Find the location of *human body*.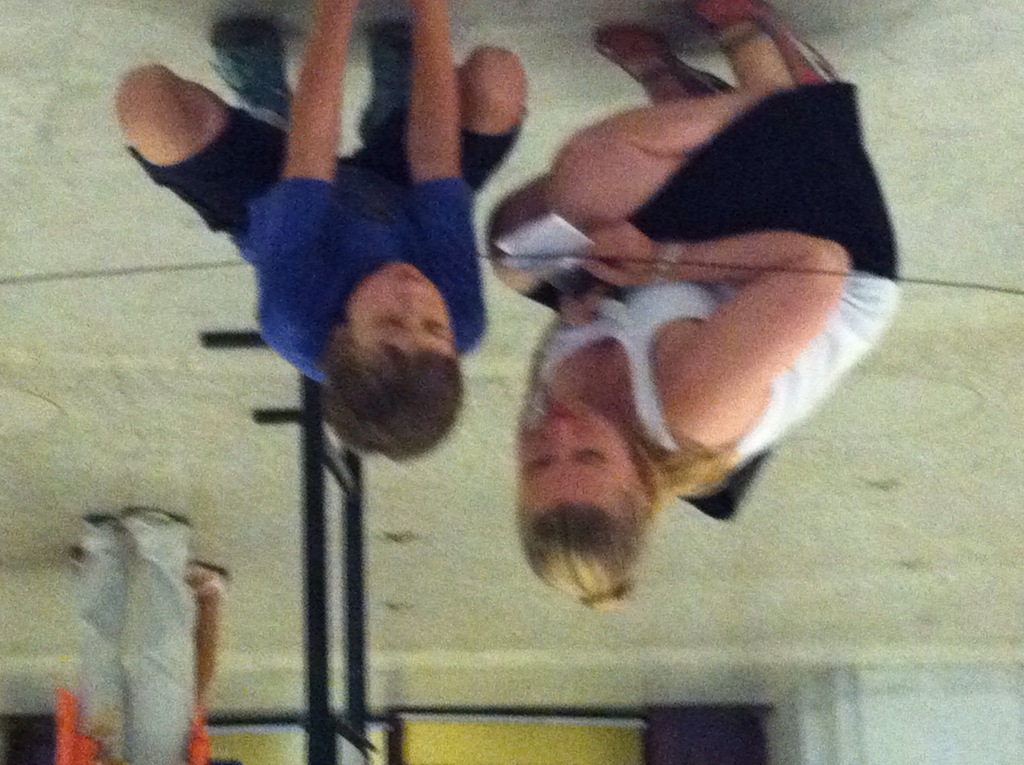
Location: bbox(125, 26, 517, 505).
